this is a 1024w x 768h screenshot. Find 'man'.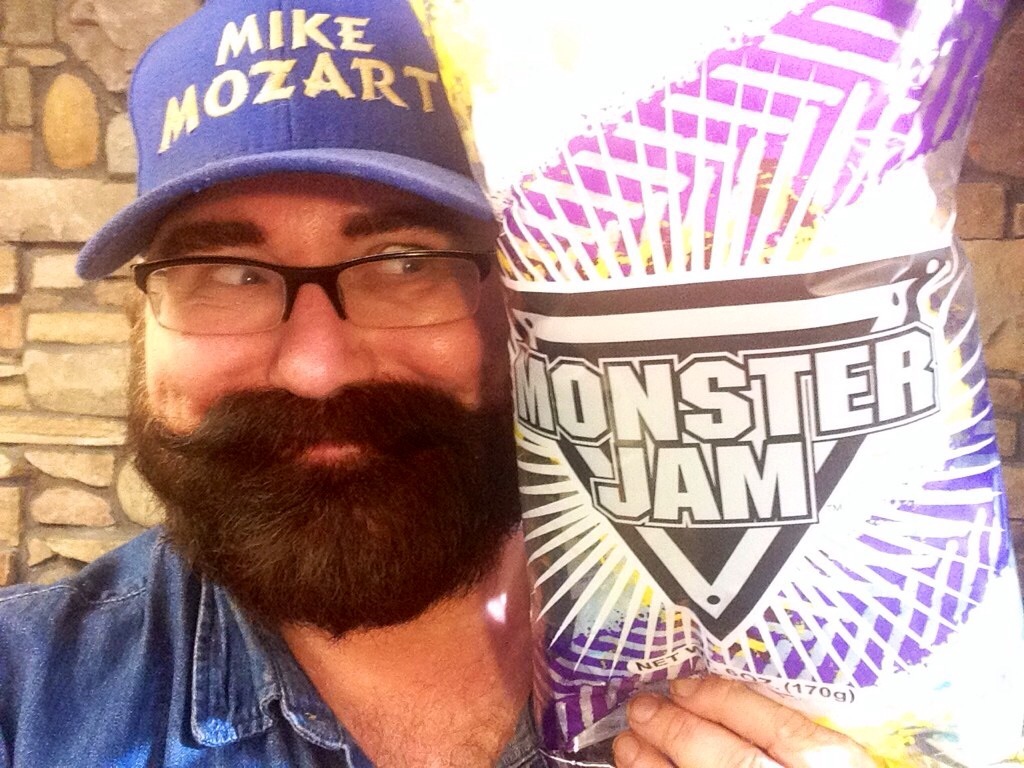
Bounding box: <box>37,173,584,753</box>.
